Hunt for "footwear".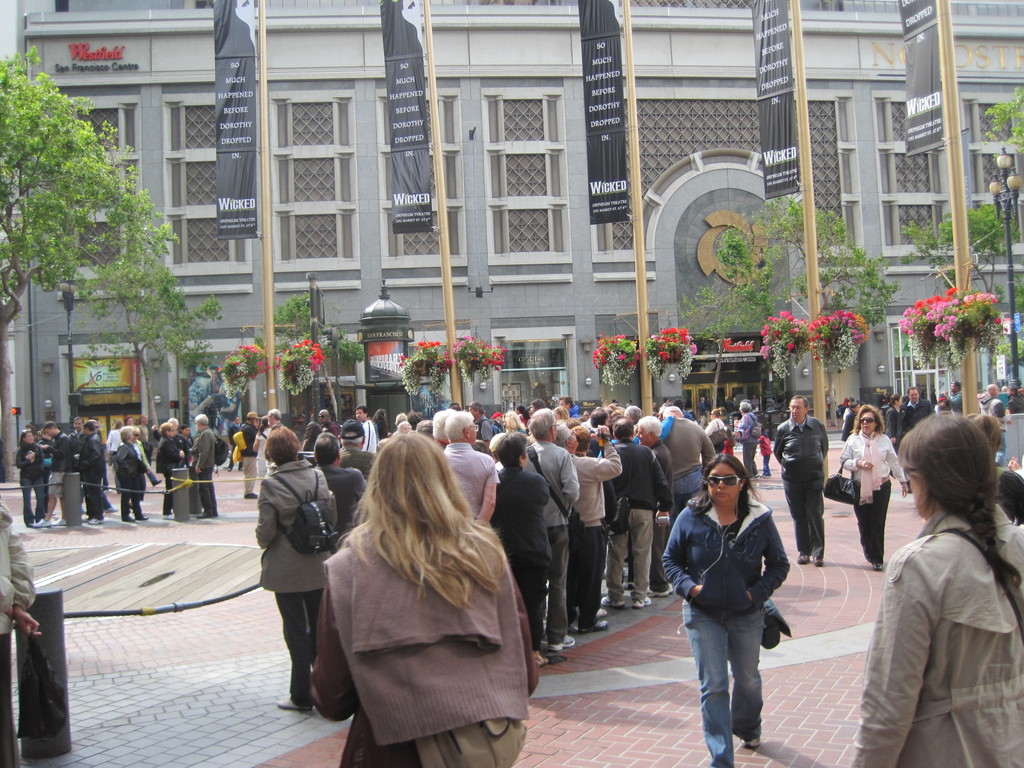
Hunted down at 275:692:311:710.
